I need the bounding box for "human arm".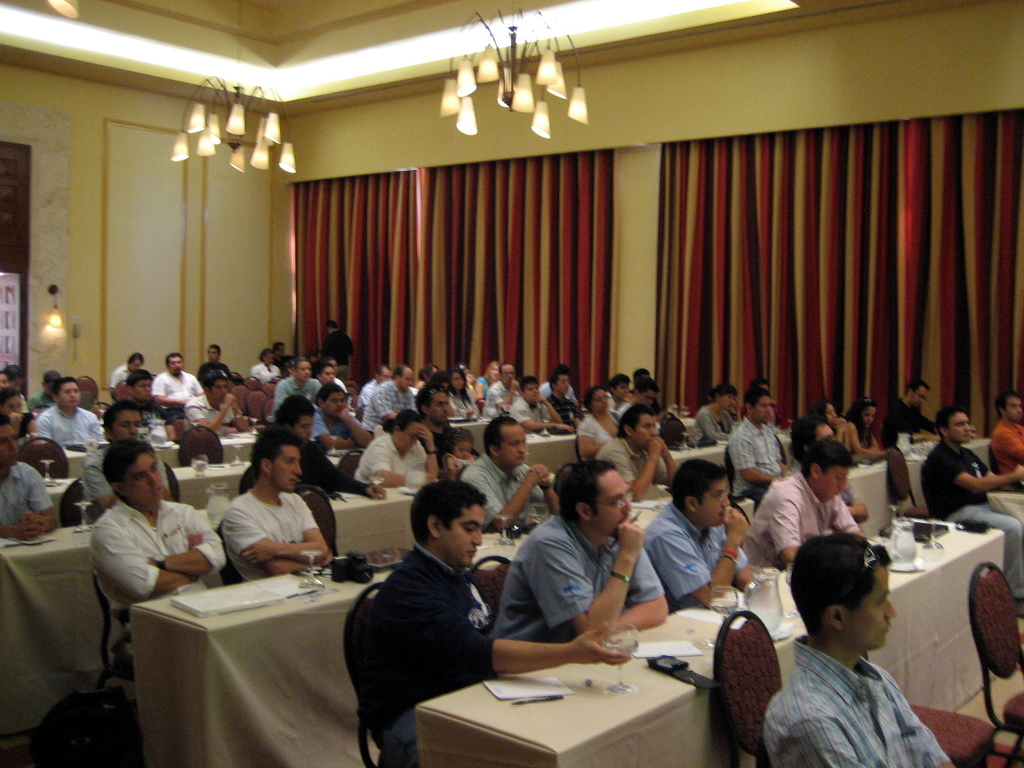
Here it is: 4/513/43/542.
